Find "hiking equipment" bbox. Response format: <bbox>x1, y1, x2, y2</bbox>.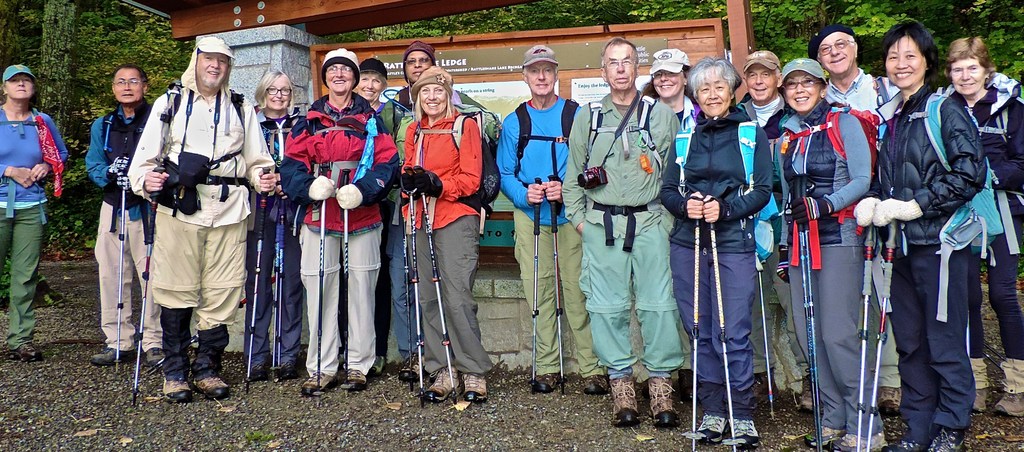
<bbox>547, 174, 568, 394</bbox>.
